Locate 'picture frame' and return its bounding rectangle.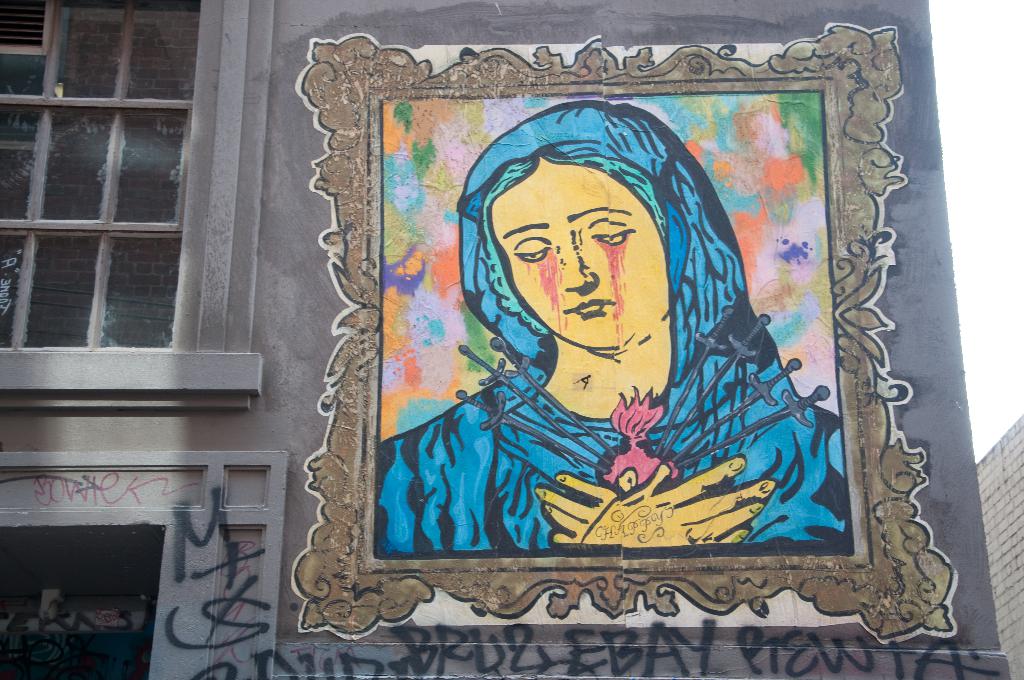
291, 23, 959, 645.
